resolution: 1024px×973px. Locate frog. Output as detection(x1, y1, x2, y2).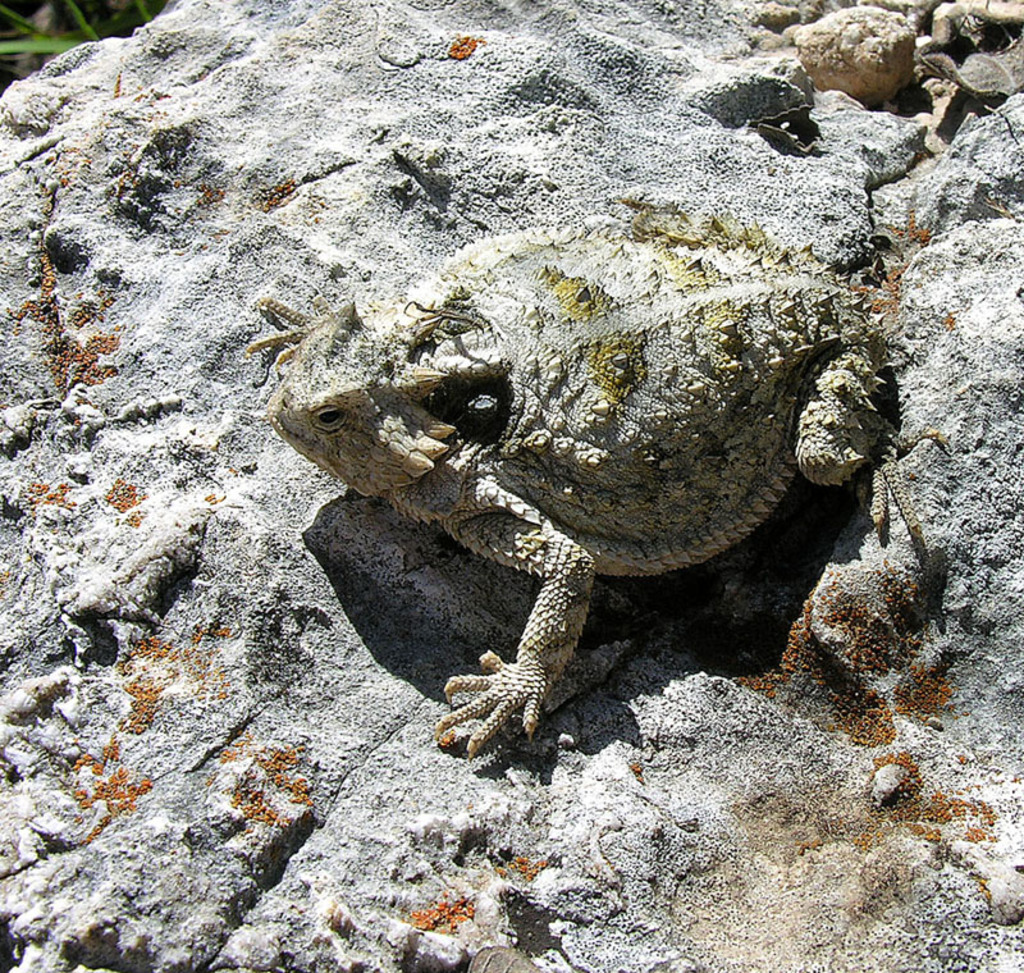
detection(242, 210, 951, 757).
